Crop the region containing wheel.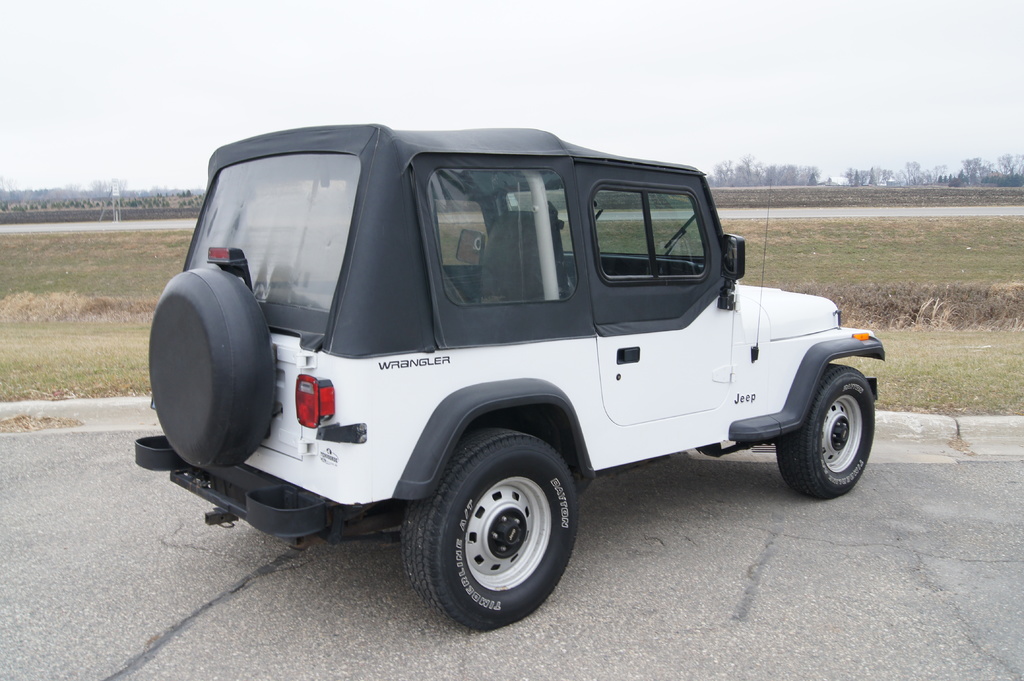
Crop region: BBox(406, 442, 586, 620).
